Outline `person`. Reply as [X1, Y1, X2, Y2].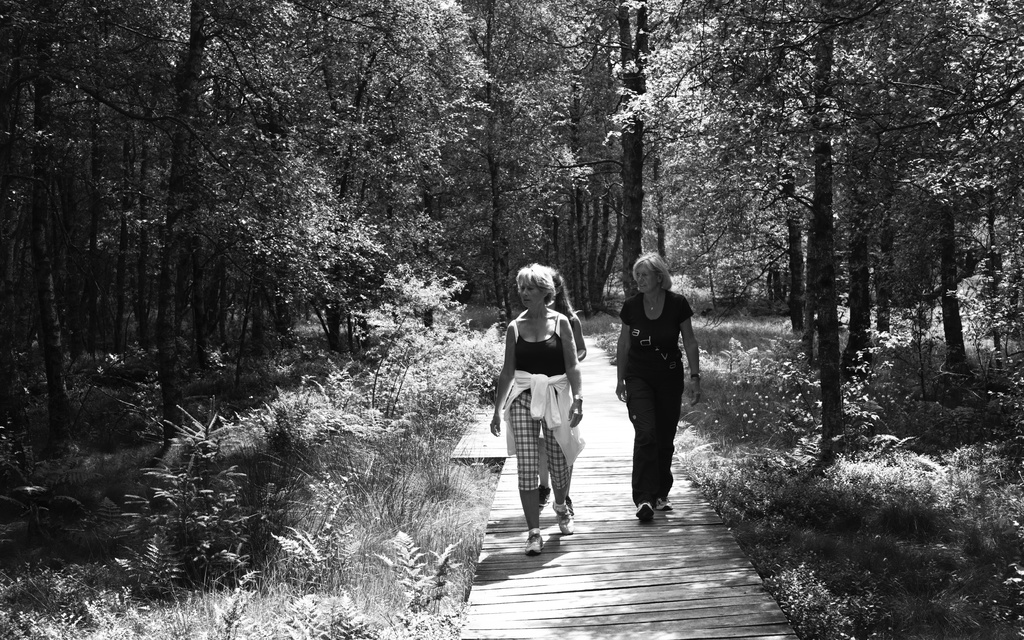
[487, 281, 581, 528].
